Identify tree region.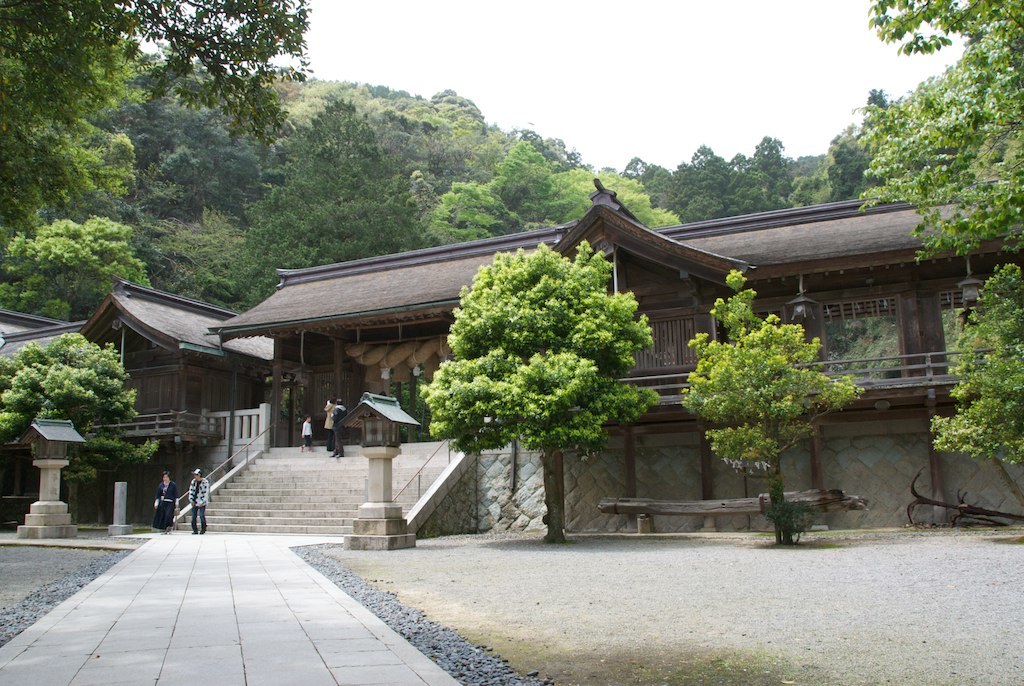
Region: [x1=0, y1=0, x2=315, y2=167].
